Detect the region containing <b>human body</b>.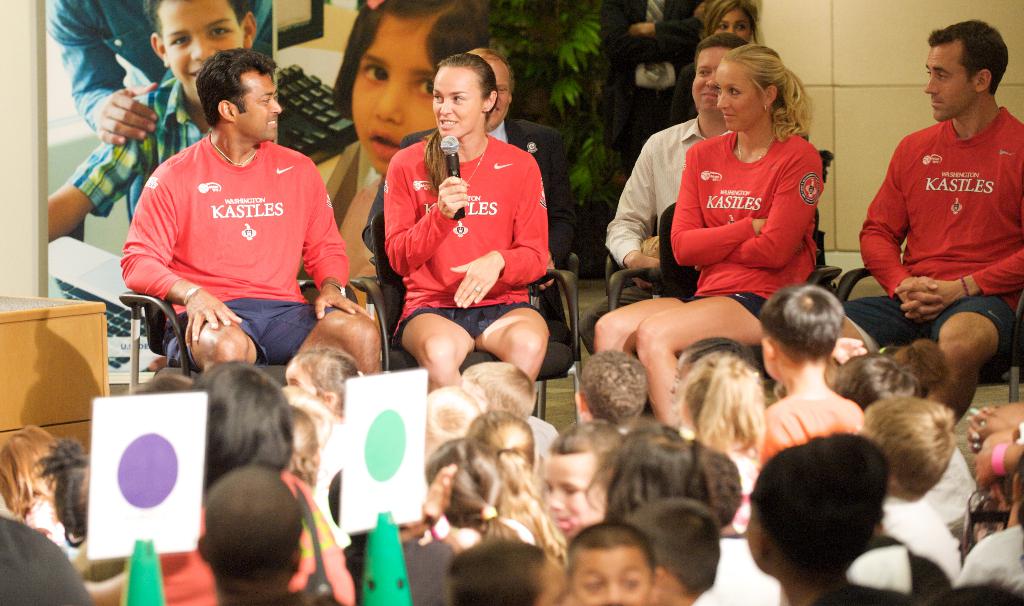
pyautogui.locateOnScreen(594, 119, 824, 431).
